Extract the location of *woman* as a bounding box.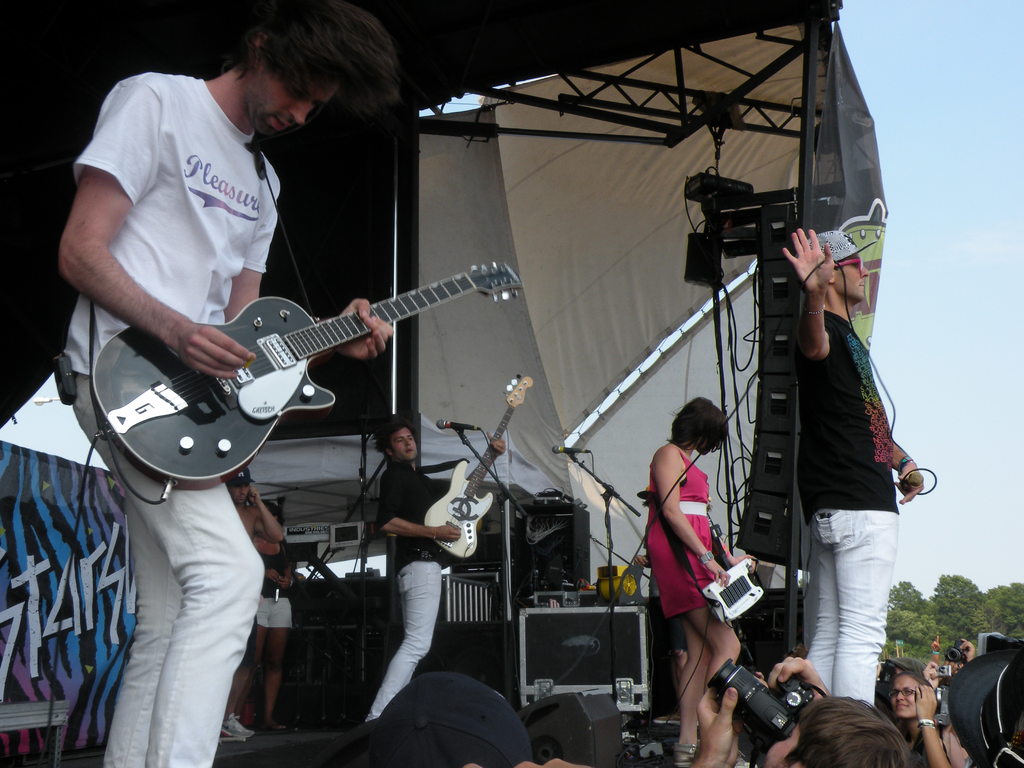
bbox=(637, 393, 762, 760).
